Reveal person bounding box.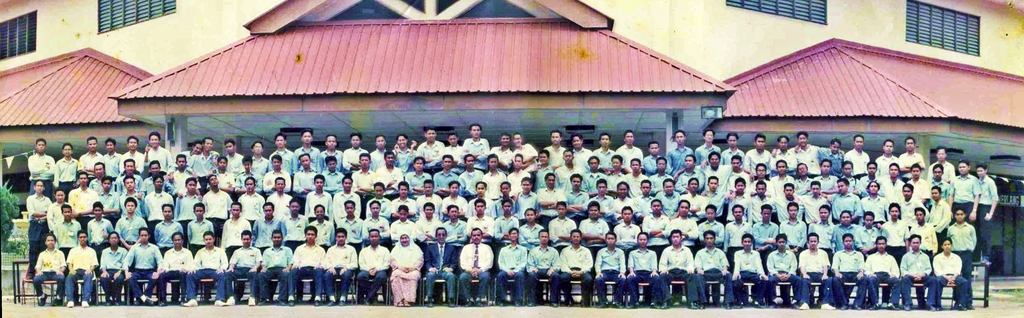
Revealed: <box>772,163,790,192</box>.
